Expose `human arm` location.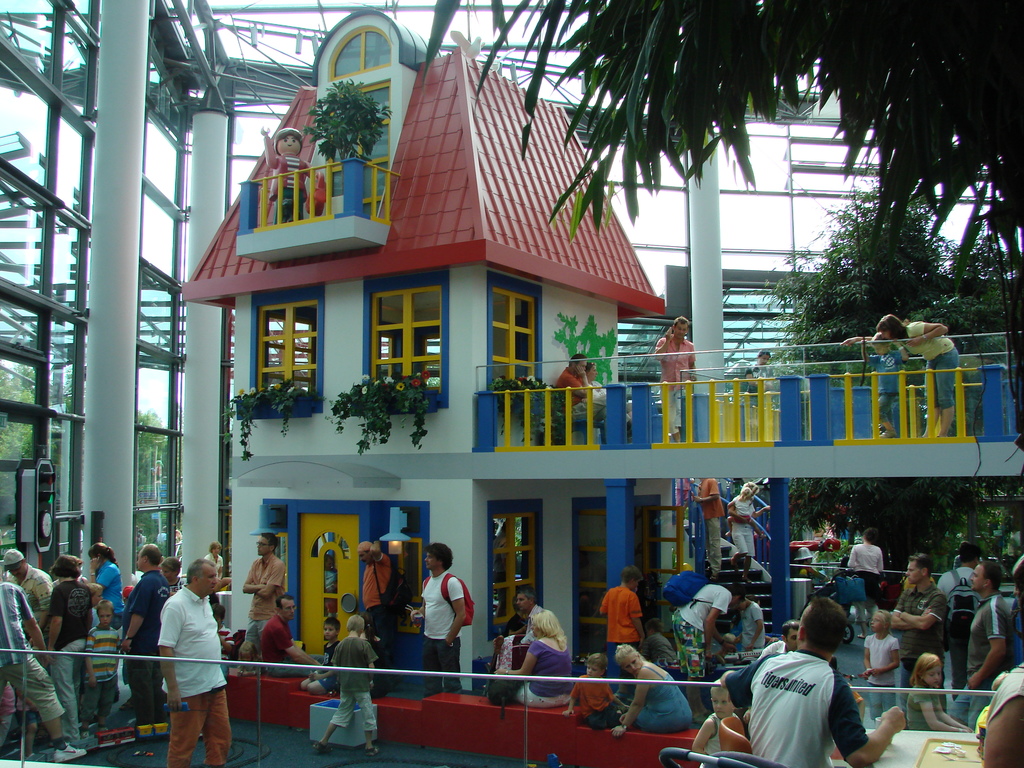
Exposed at left=710, top=627, right=733, bottom=654.
